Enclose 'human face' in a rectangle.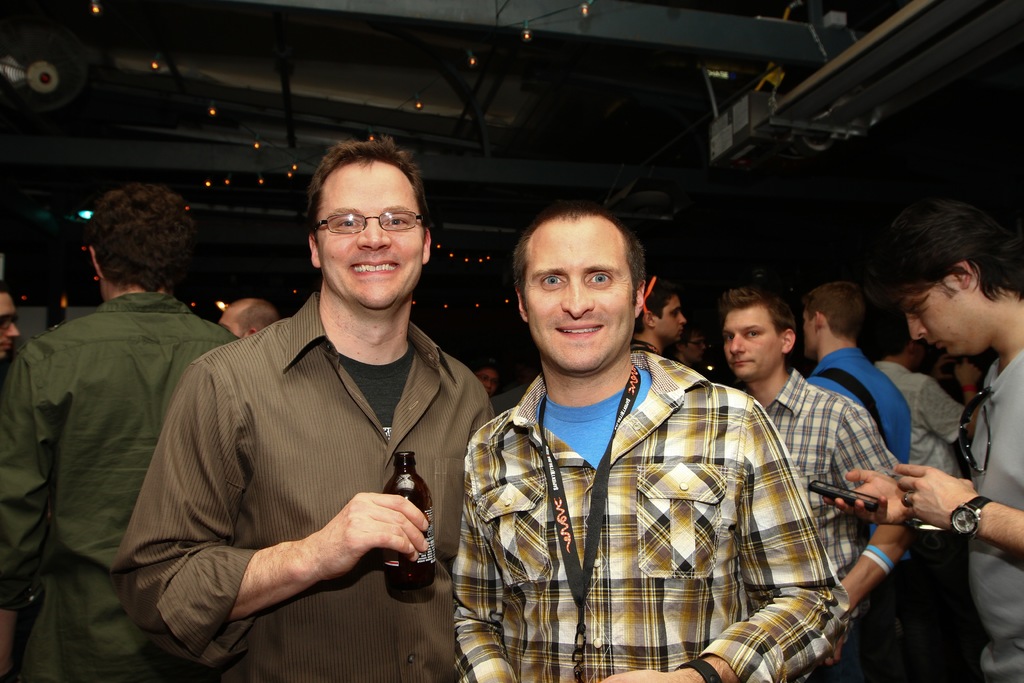
<region>797, 310, 819, 353</region>.
